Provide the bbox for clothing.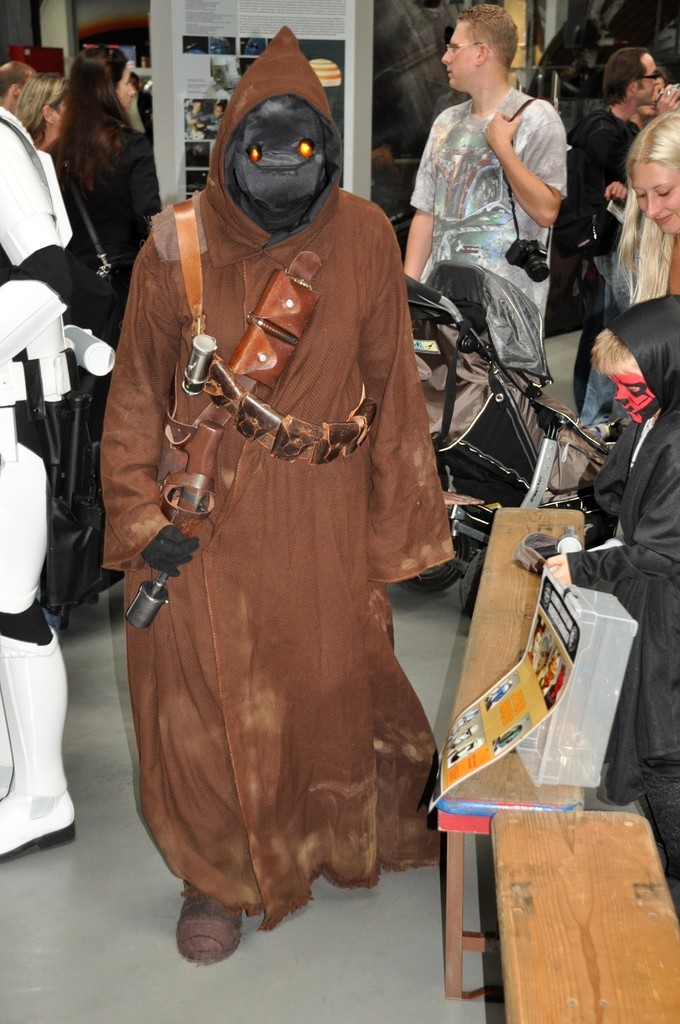
l=408, t=78, r=571, b=323.
